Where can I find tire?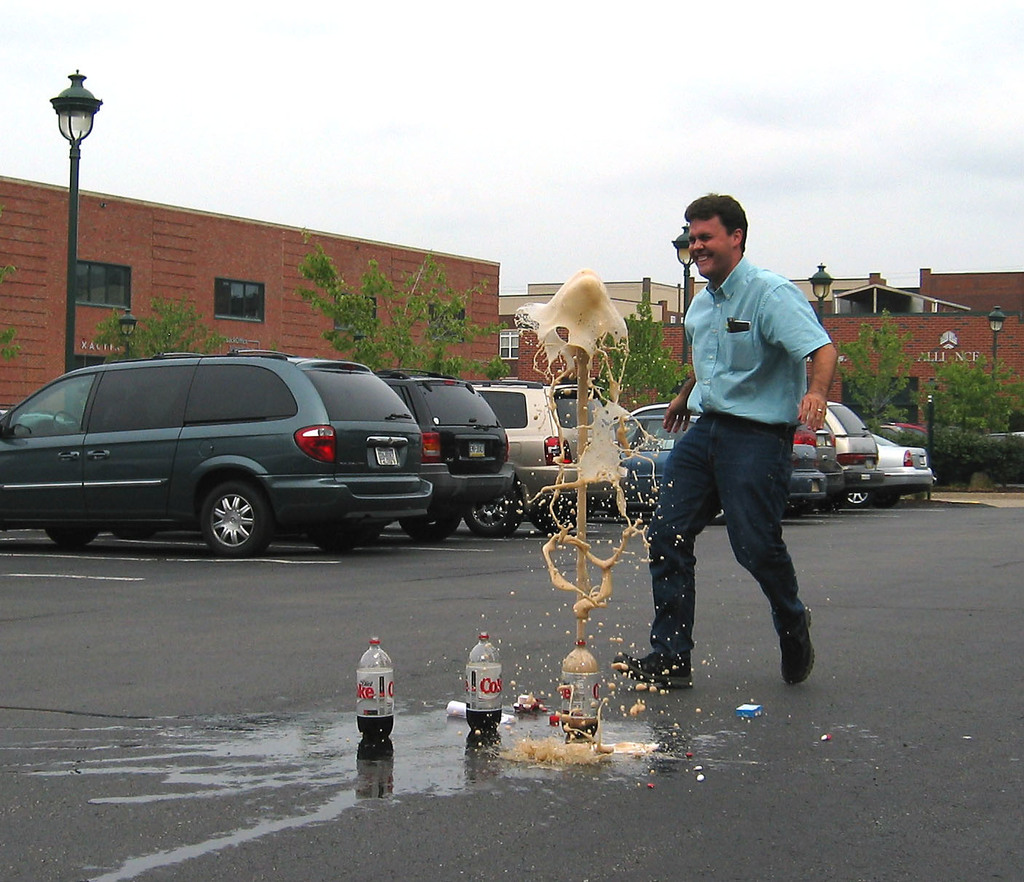
You can find it at 527 505 590 533.
